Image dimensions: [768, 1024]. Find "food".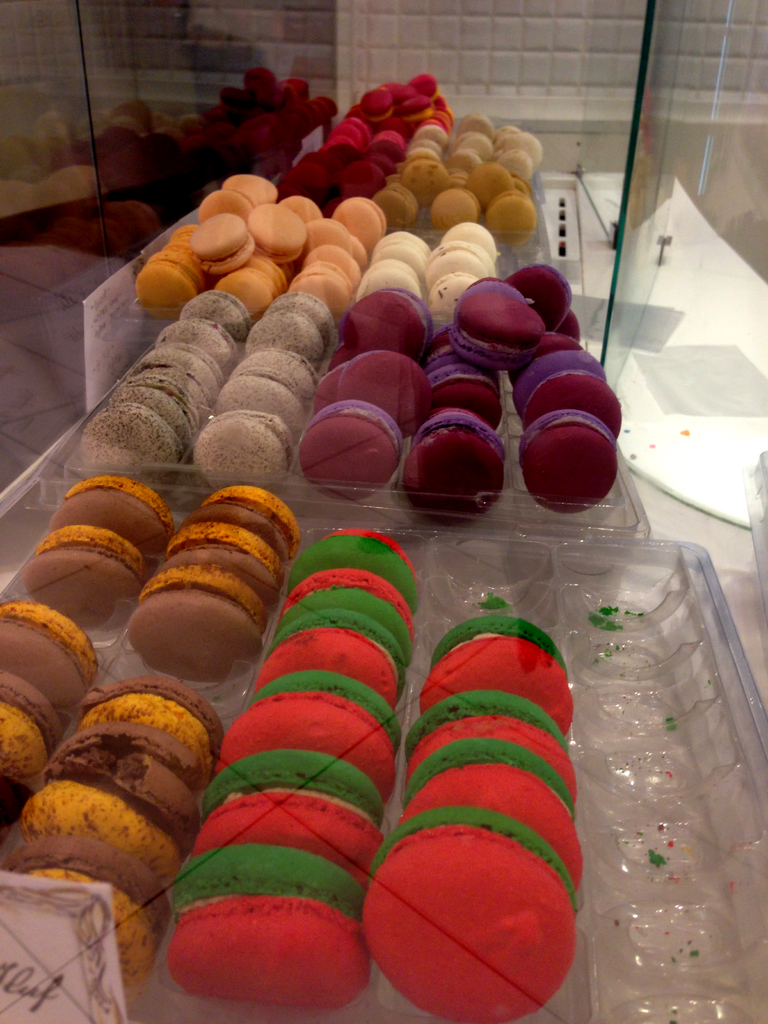
select_region(196, 407, 294, 488).
